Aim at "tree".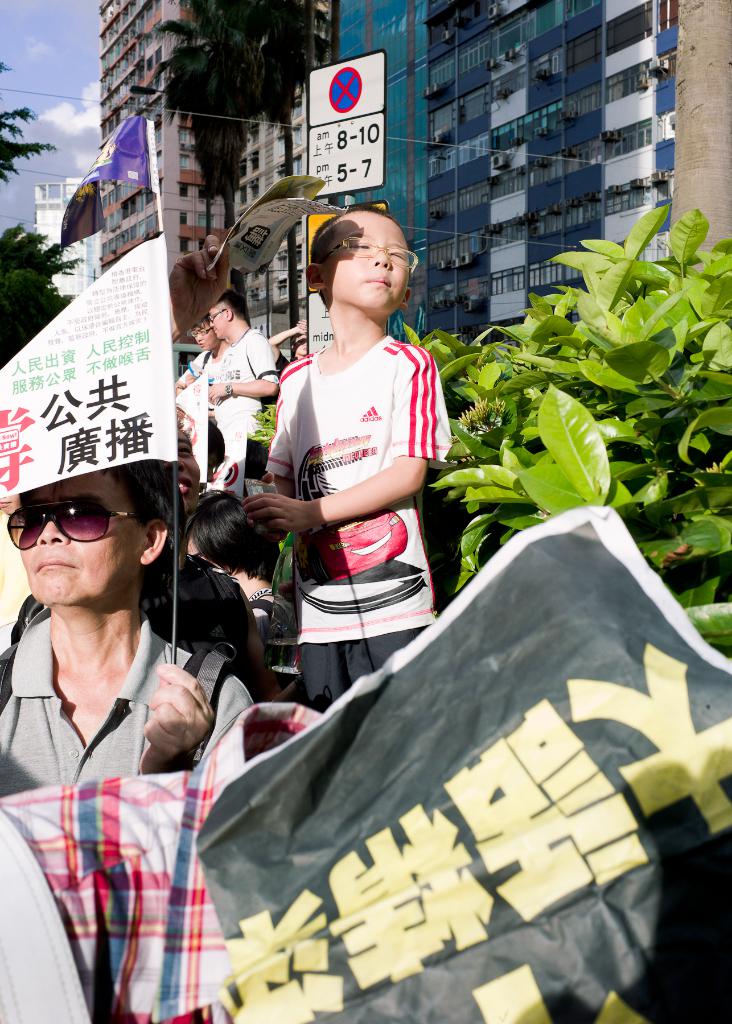
Aimed at bbox=(2, 227, 83, 369).
